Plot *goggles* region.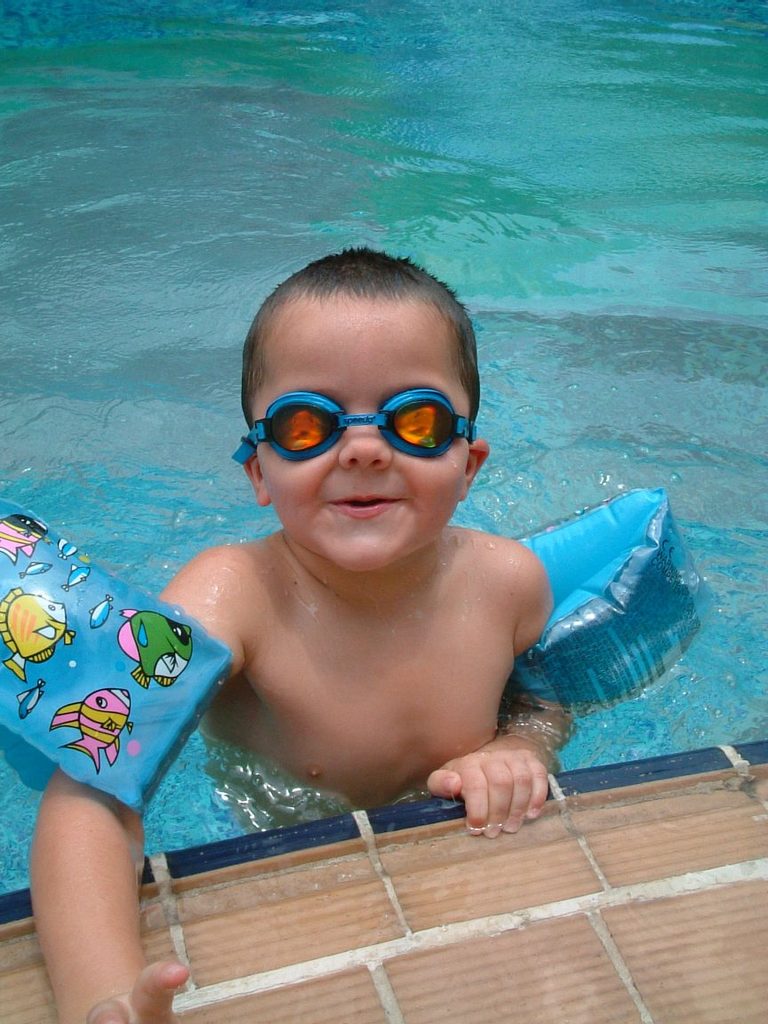
Plotted at 248,383,478,470.
